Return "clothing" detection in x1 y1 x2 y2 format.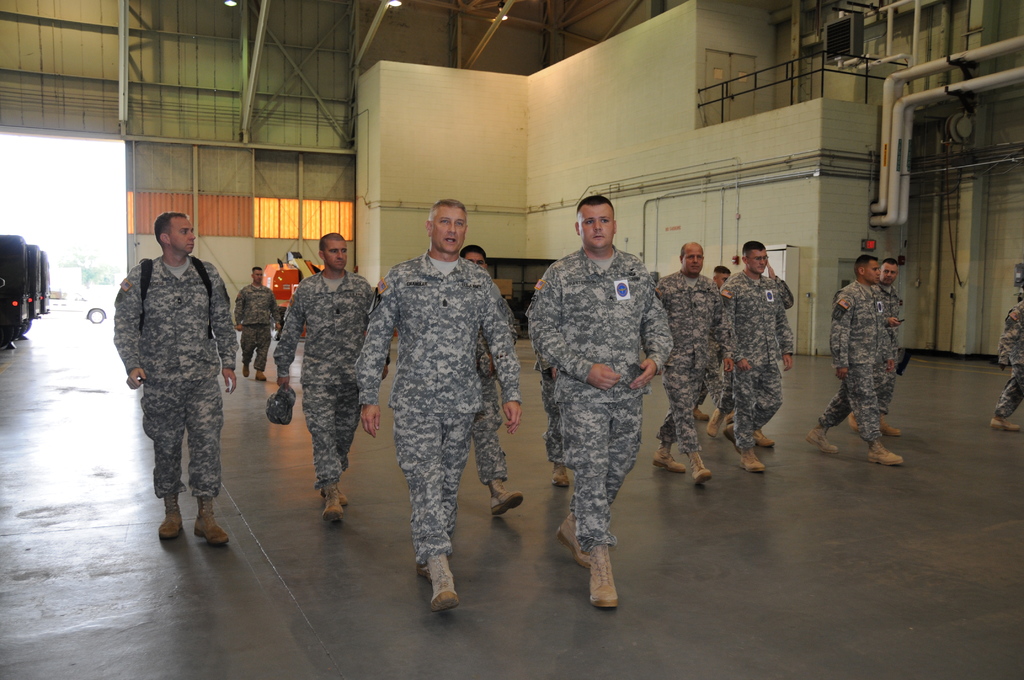
999 309 1023 416.
